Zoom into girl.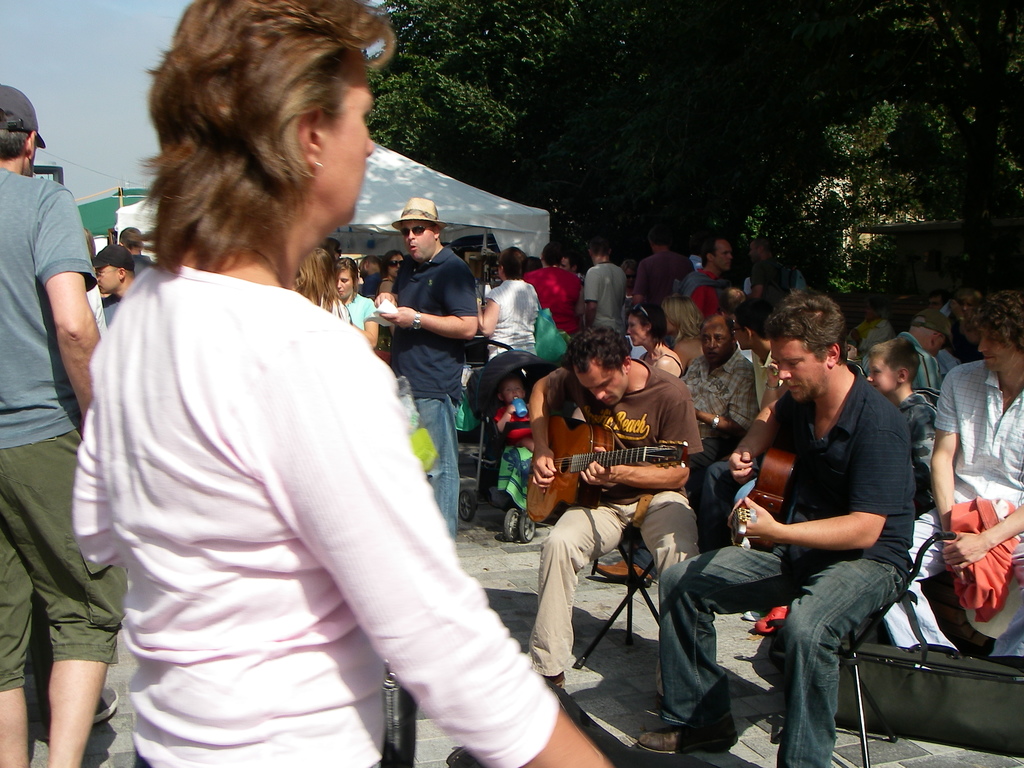
Zoom target: Rect(337, 255, 380, 349).
